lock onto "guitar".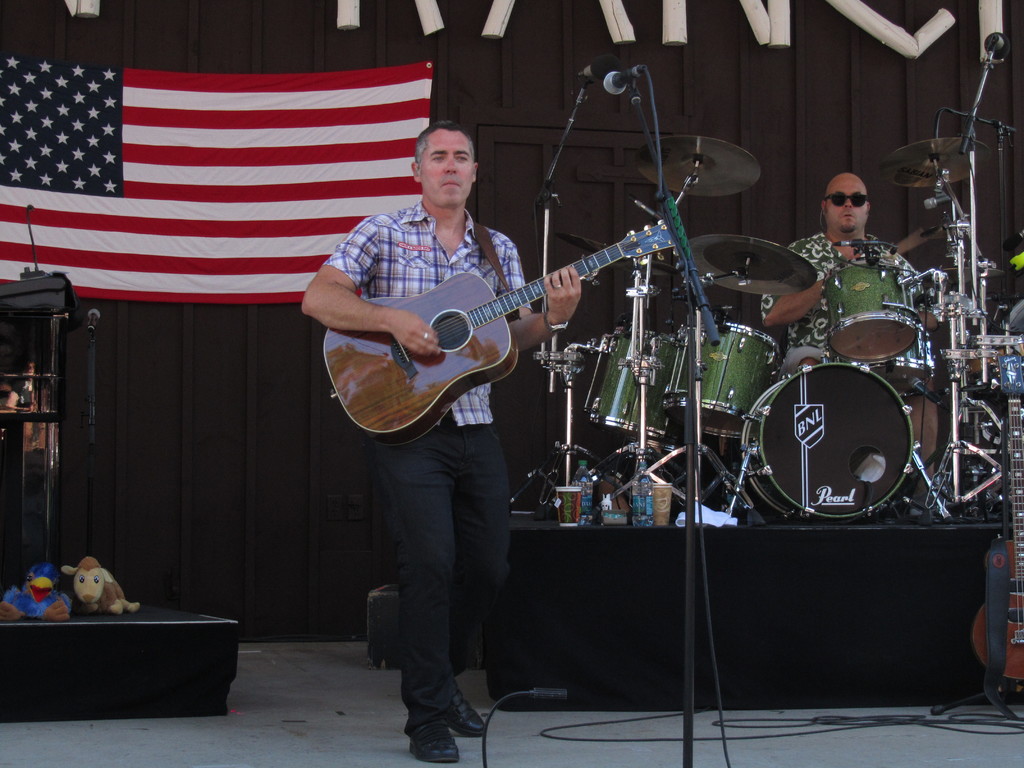
Locked: (966, 349, 1023, 682).
